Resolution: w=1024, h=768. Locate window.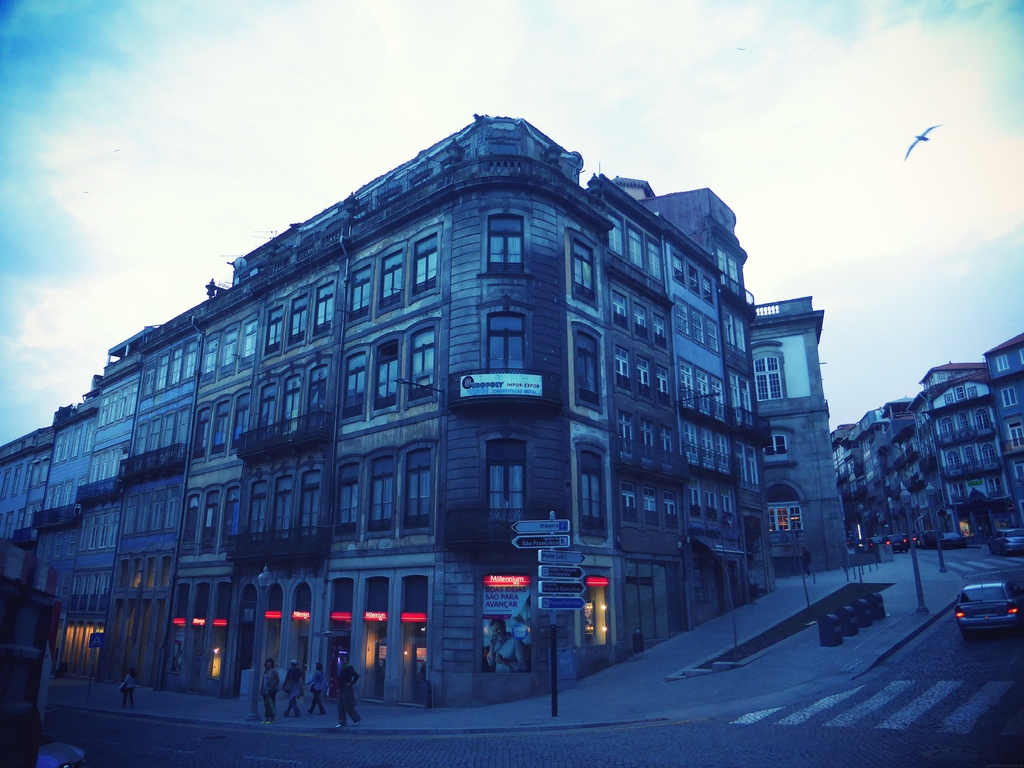
<box>763,434,789,461</box>.
